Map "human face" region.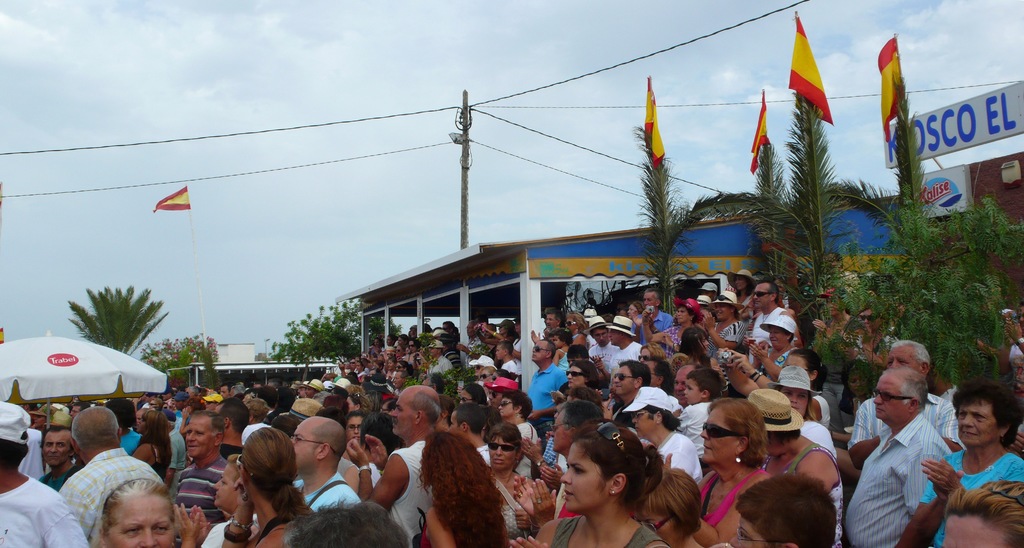
Mapped to (460, 389, 470, 407).
